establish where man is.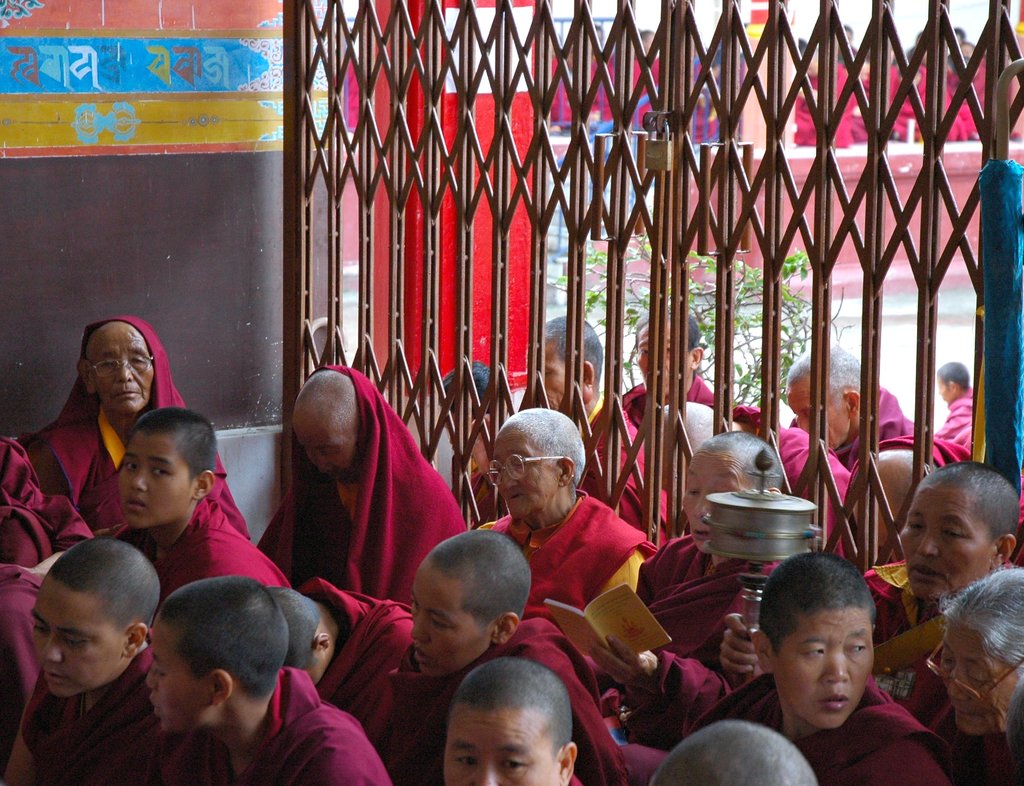
Established at rect(620, 305, 721, 438).
